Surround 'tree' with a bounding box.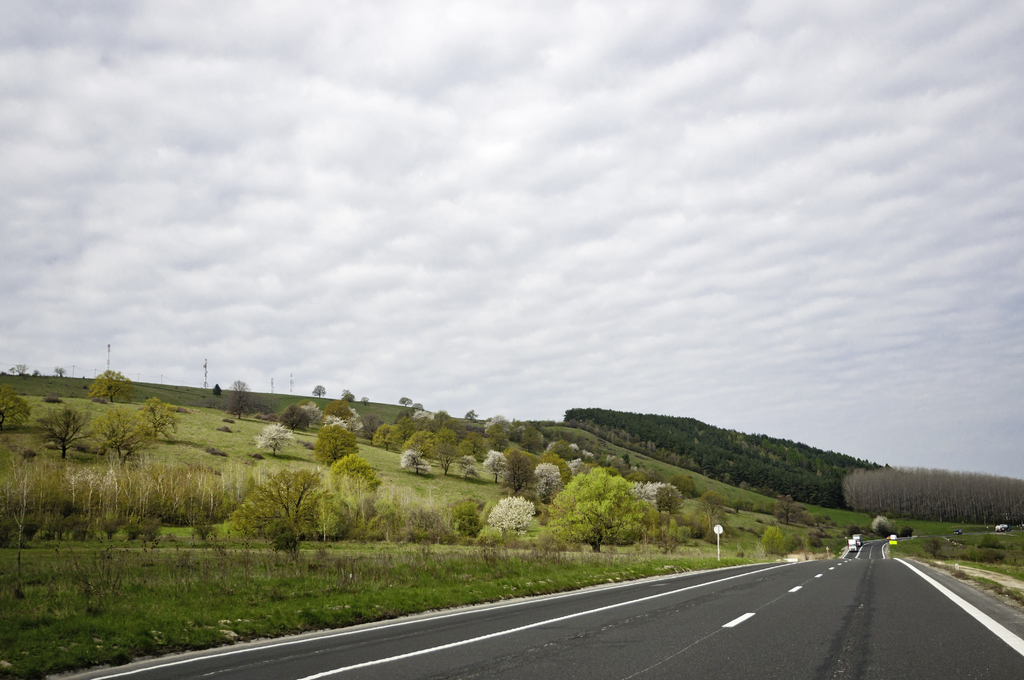
crop(650, 482, 685, 517).
